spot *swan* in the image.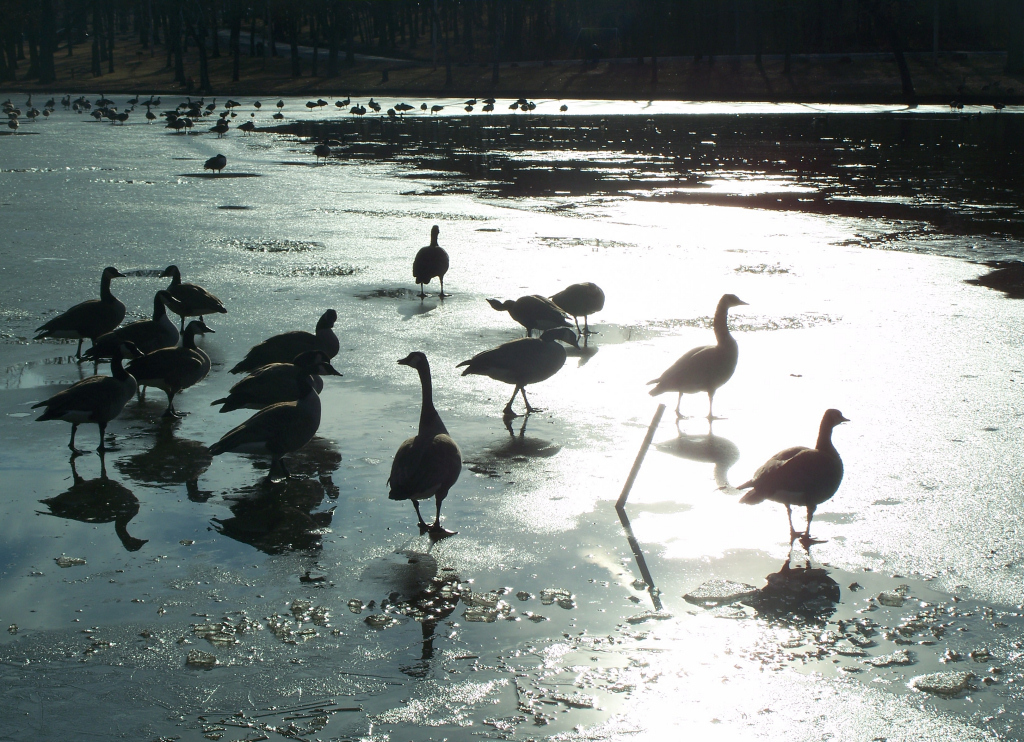
*swan* found at <region>0, 97, 14, 107</region>.
